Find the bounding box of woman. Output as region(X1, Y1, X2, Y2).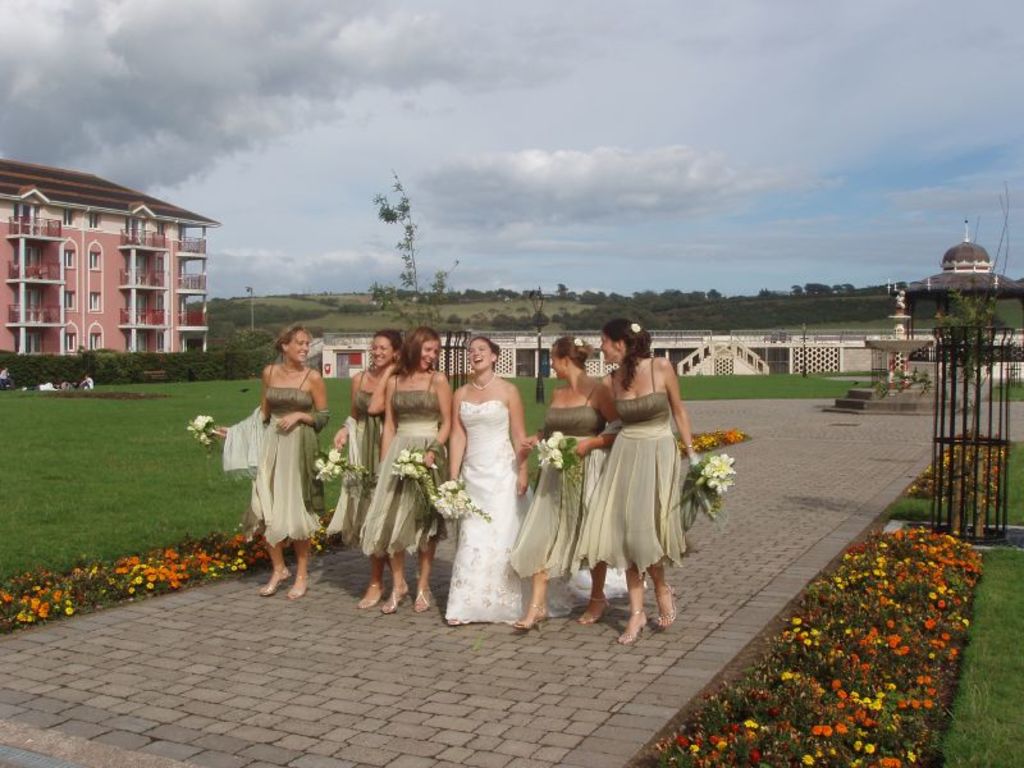
region(223, 323, 326, 602).
